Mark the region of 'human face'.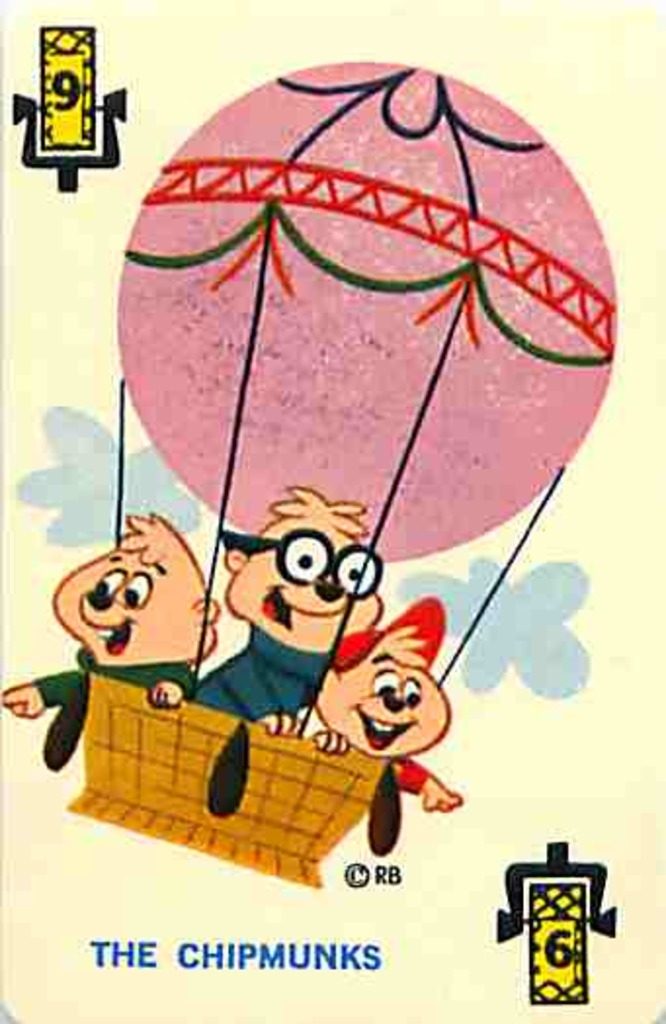
Region: crop(55, 545, 217, 666).
